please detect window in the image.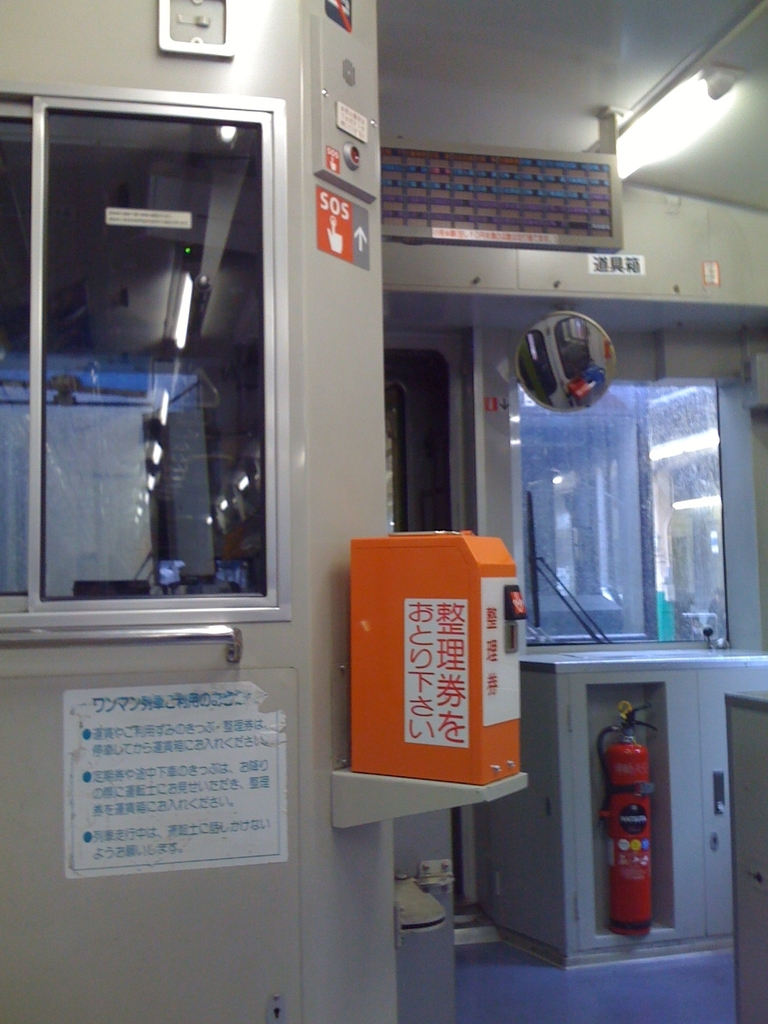
{"x1": 496, "y1": 316, "x2": 760, "y2": 653}.
